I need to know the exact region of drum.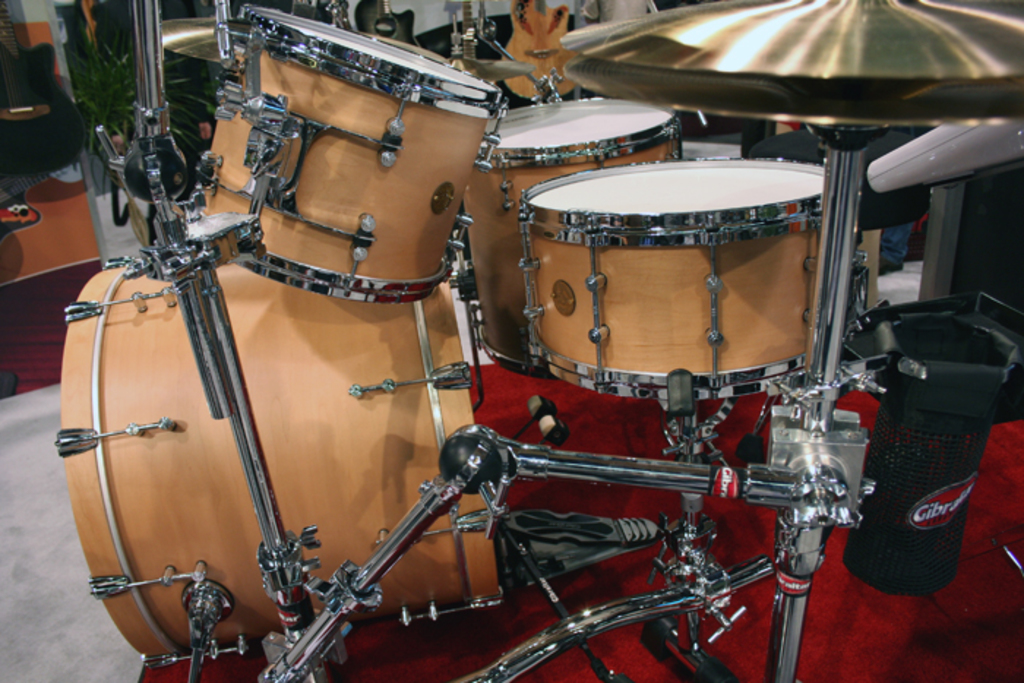
Region: box=[462, 99, 685, 376].
